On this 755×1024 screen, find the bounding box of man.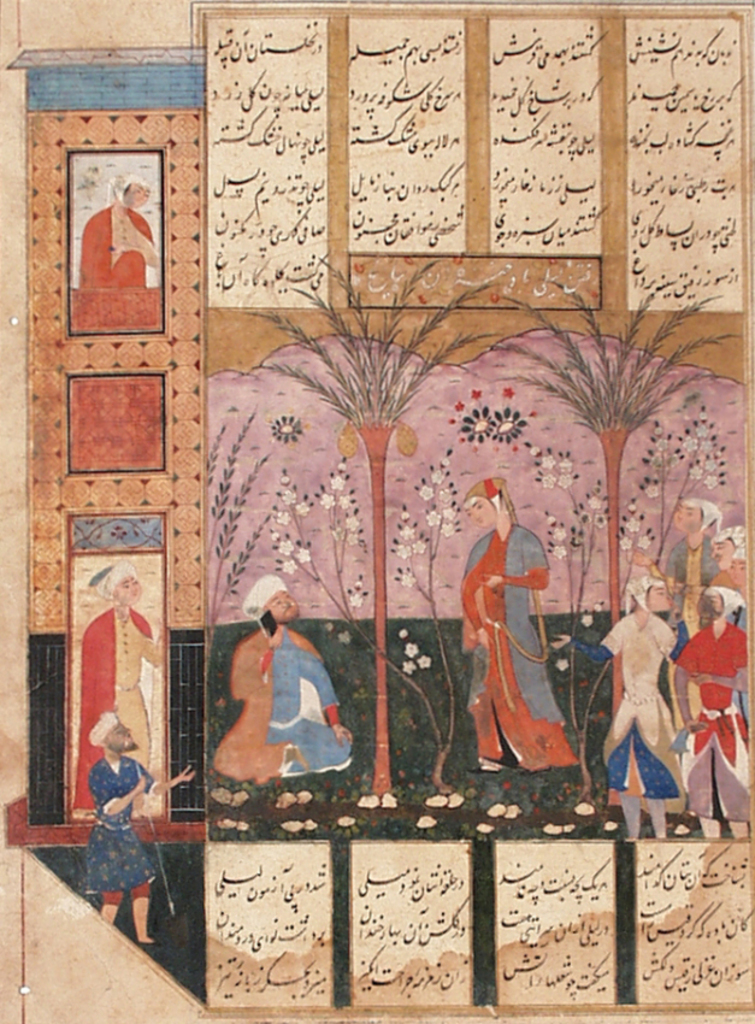
Bounding box: rect(208, 569, 360, 798).
